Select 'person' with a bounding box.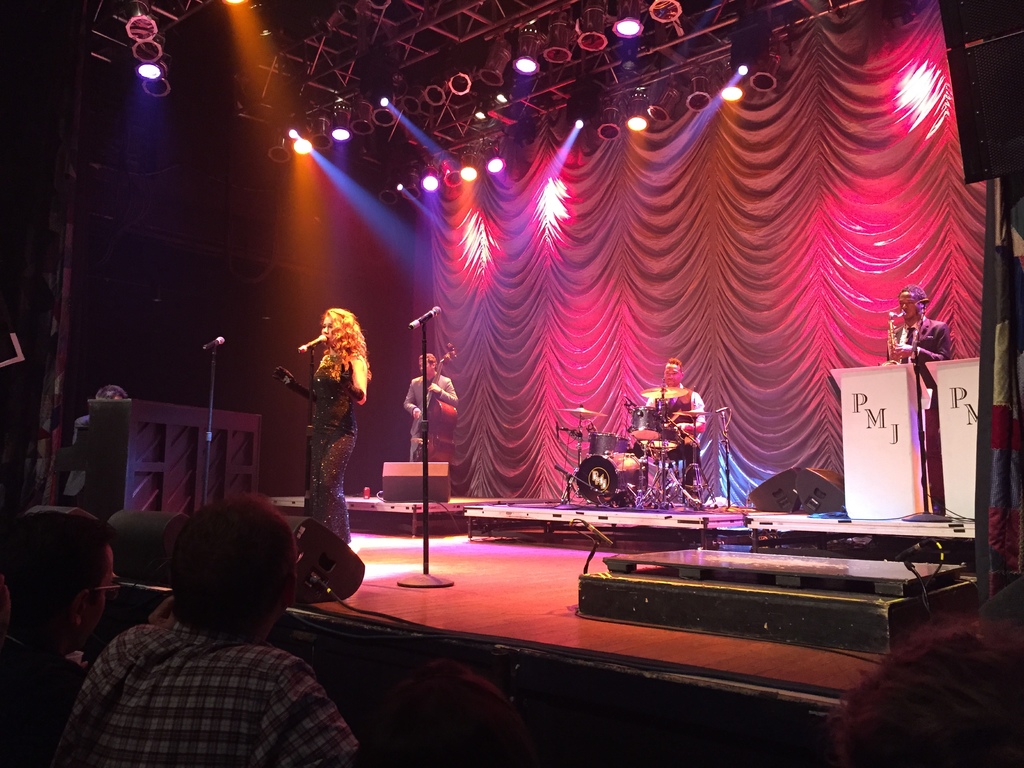
x1=875 y1=289 x2=952 y2=367.
